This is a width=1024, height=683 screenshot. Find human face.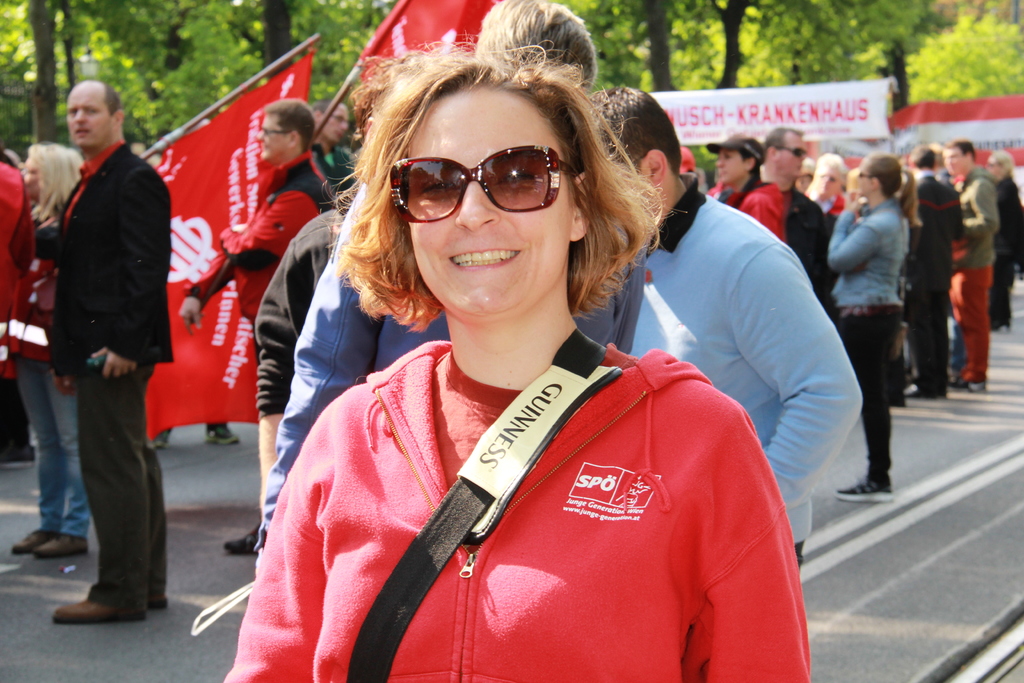
Bounding box: bbox=(412, 86, 573, 318).
